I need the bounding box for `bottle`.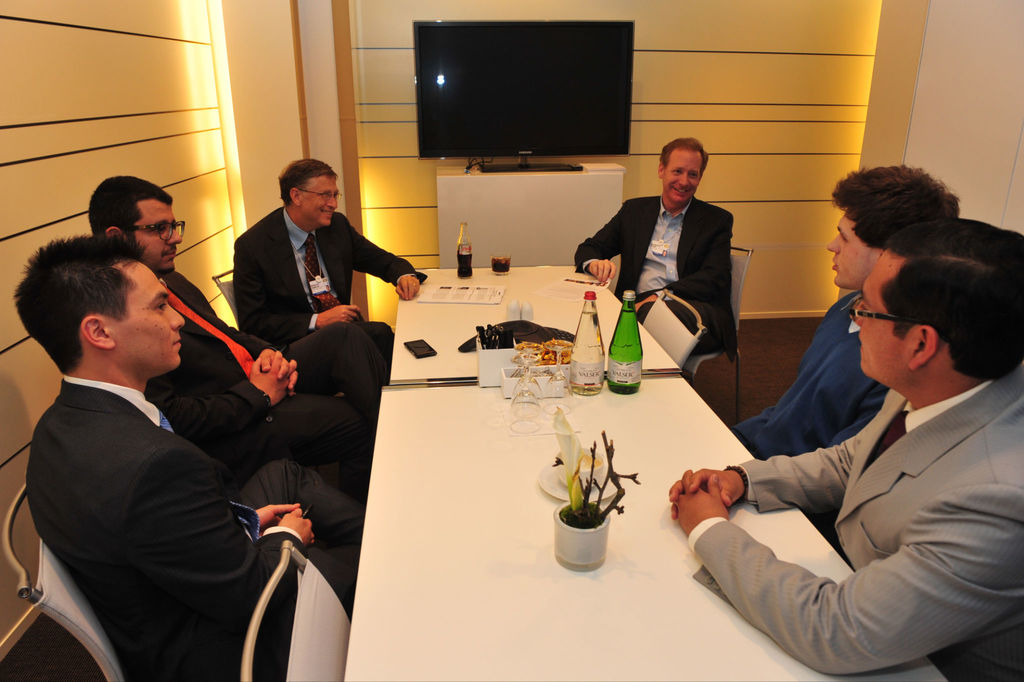
Here it is: locate(609, 295, 641, 386).
